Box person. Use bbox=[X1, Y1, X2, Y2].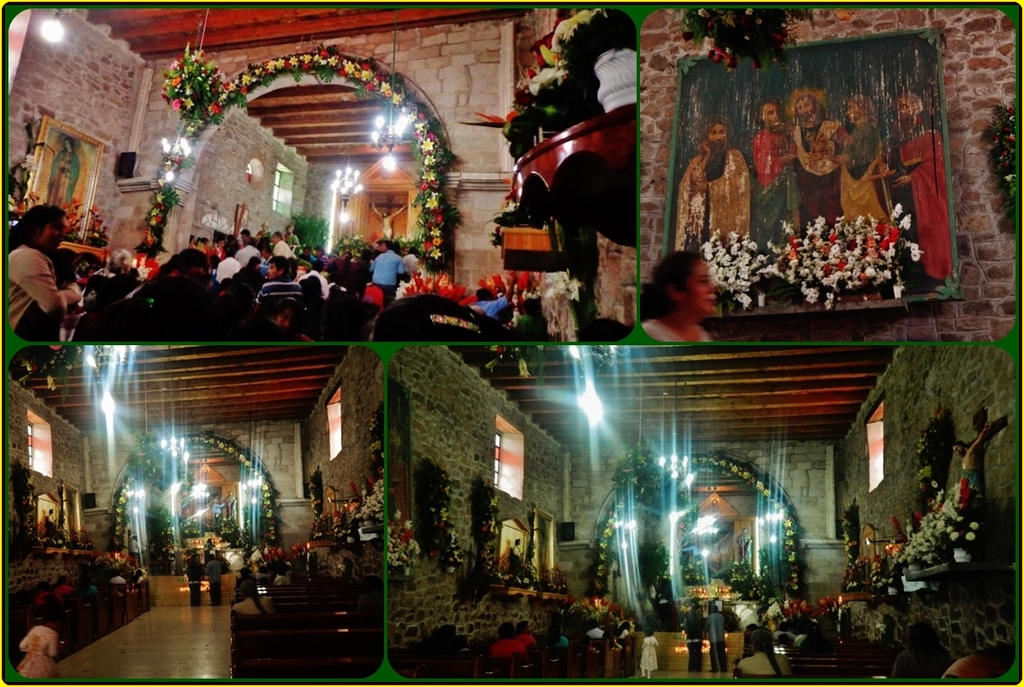
bbox=[131, 566, 148, 590].
